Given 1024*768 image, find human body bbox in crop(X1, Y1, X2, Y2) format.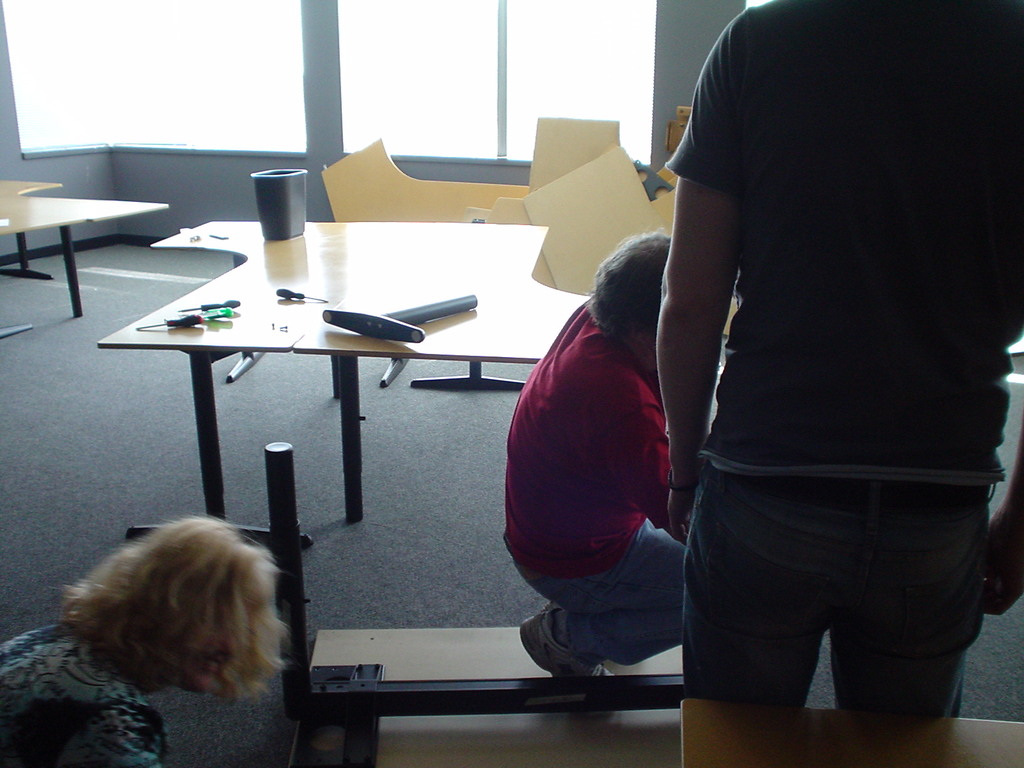
crop(508, 260, 729, 700).
